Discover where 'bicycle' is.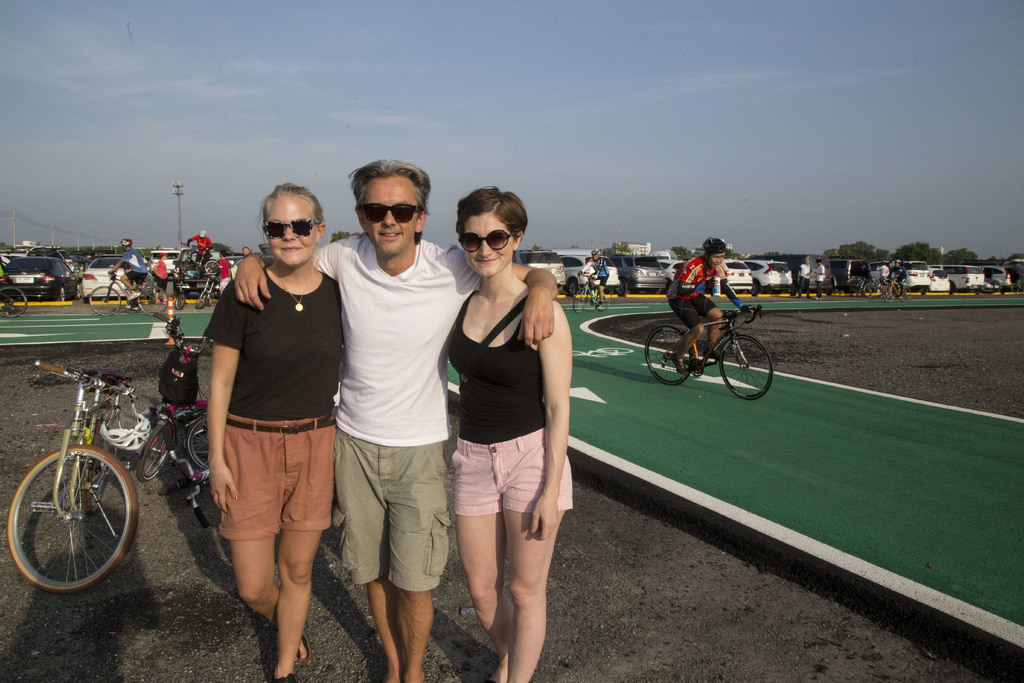
Discovered at detection(883, 278, 909, 304).
